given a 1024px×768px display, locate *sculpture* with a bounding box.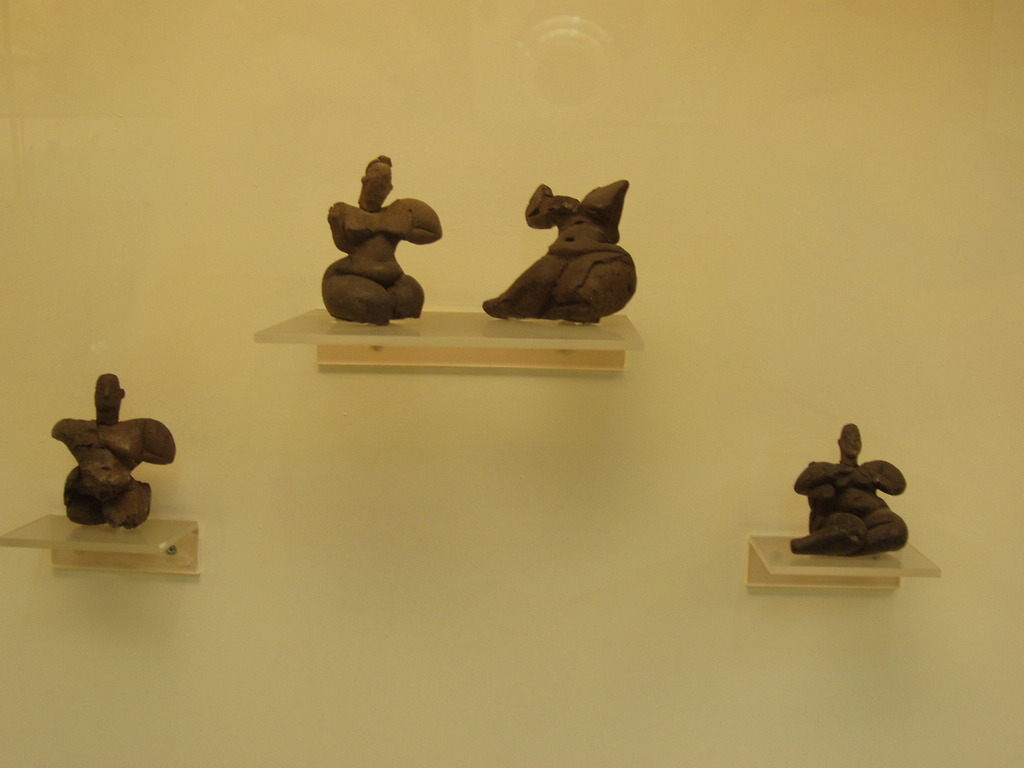
Located: <region>49, 367, 178, 541</region>.
